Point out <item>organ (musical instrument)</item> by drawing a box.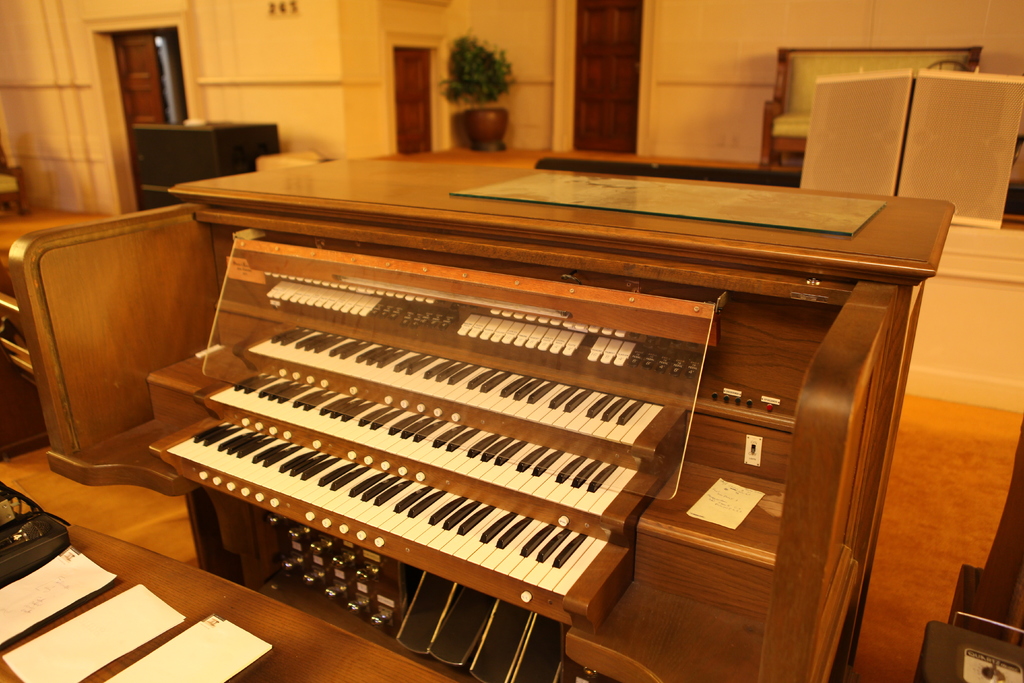
x1=166 y1=152 x2=956 y2=682.
